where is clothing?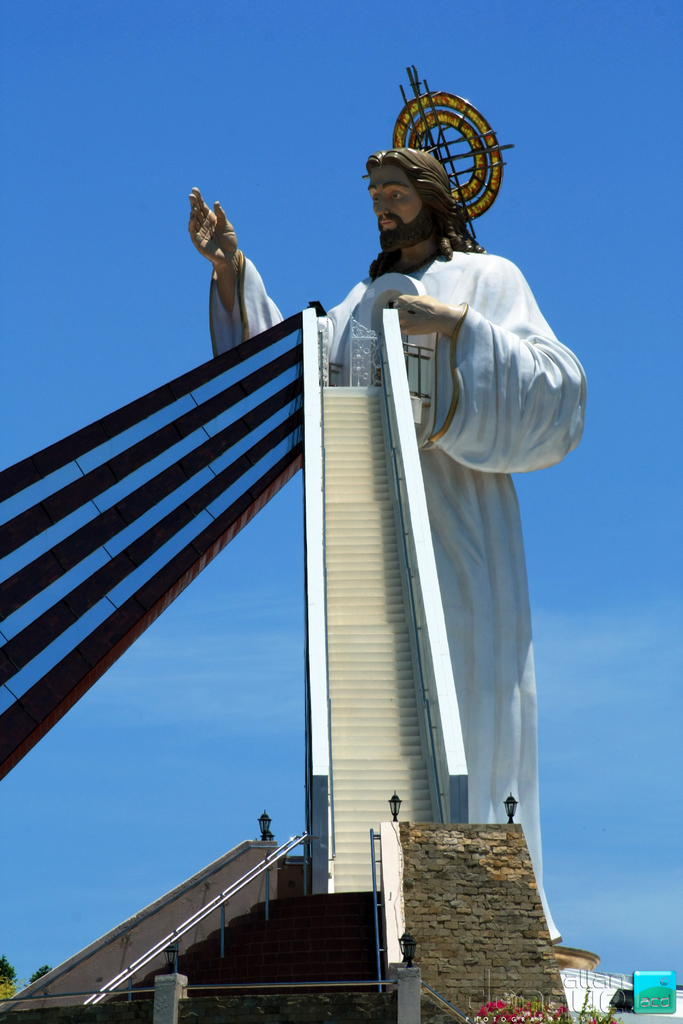
<box>209,241,593,941</box>.
